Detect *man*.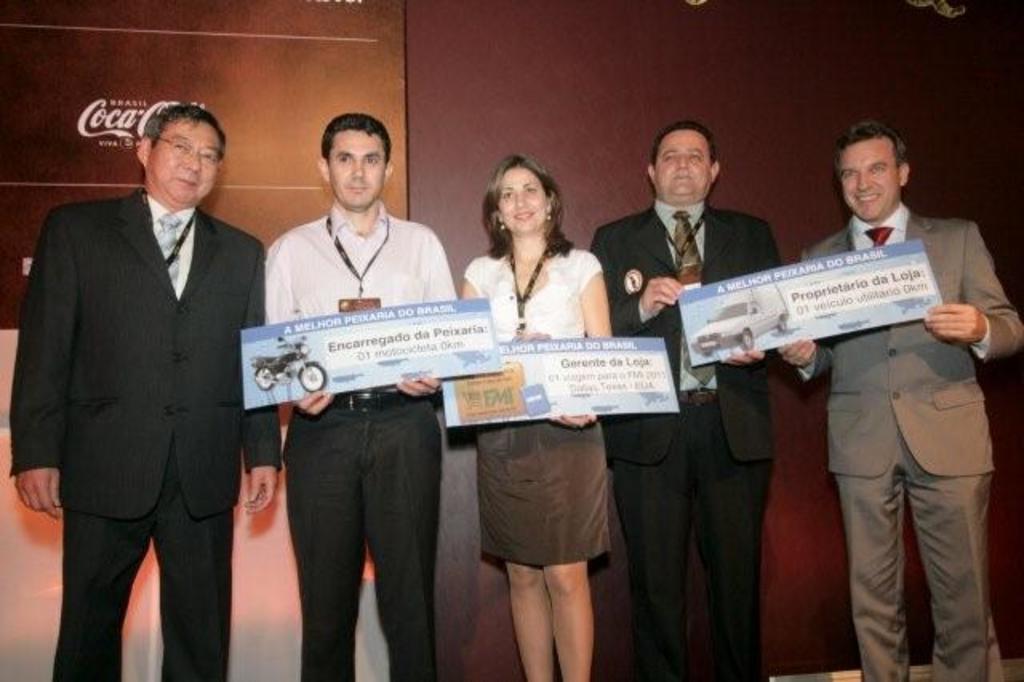
Detected at pyautogui.locateOnScreen(774, 123, 1022, 680).
